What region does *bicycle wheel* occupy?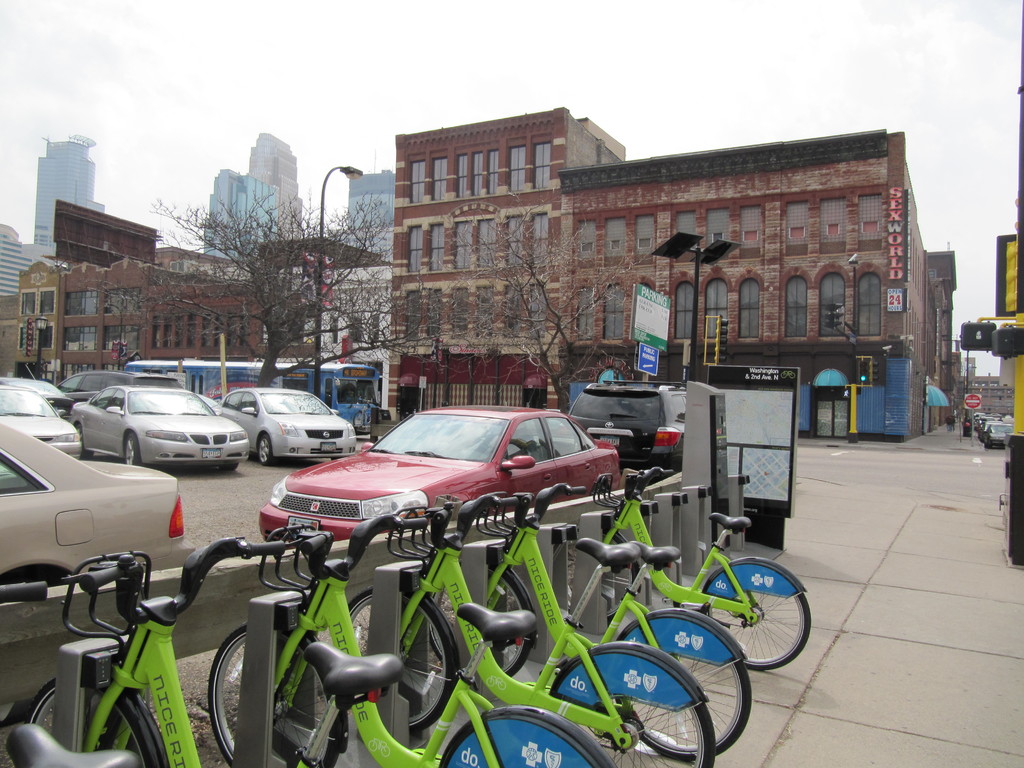
<bbox>615, 607, 754, 762</bbox>.
